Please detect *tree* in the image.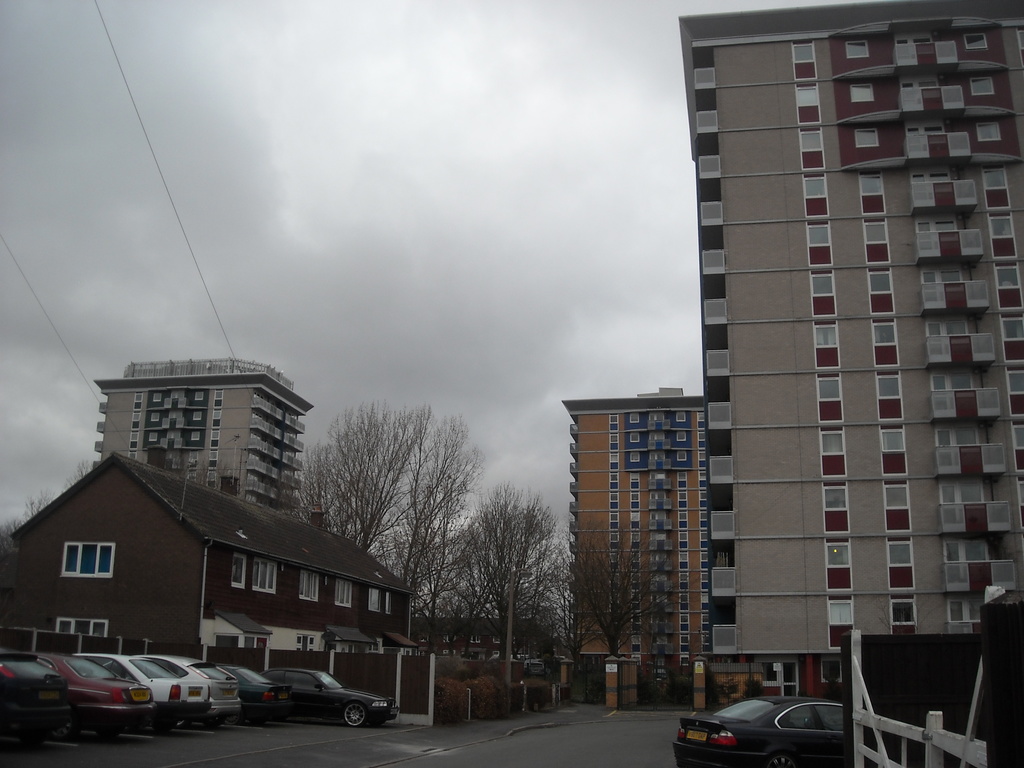
BBox(566, 545, 675, 659).
